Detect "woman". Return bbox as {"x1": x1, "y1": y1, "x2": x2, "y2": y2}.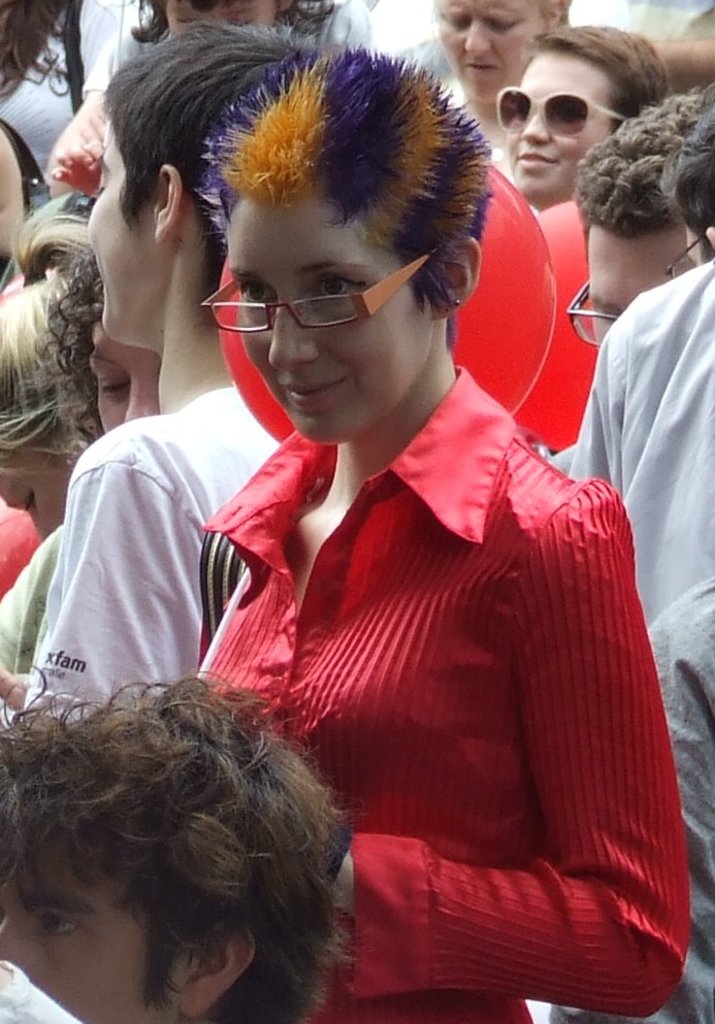
{"x1": 202, "y1": 45, "x2": 694, "y2": 1023}.
